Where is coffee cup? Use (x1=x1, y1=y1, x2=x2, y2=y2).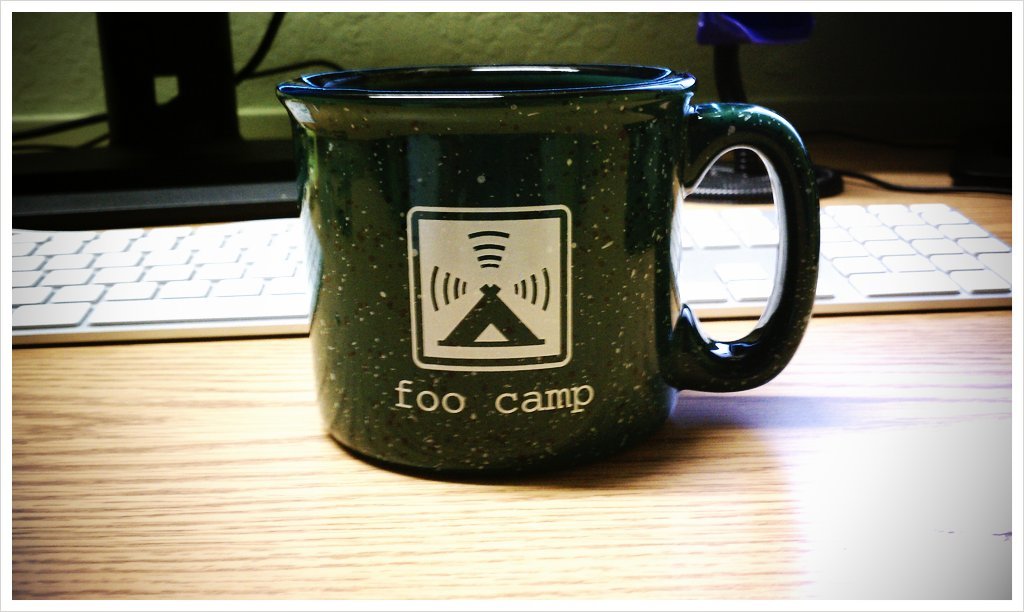
(x1=269, y1=61, x2=829, y2=480).
